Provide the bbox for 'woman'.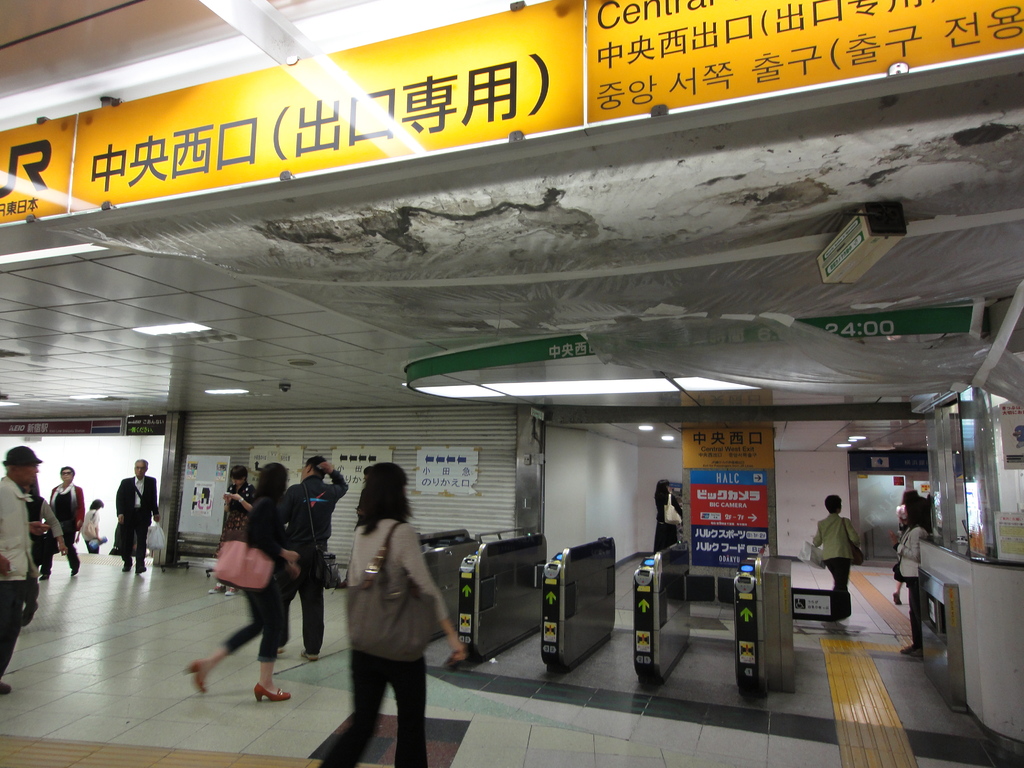
(x1=652, y1=475, x2=683, y2=558).
